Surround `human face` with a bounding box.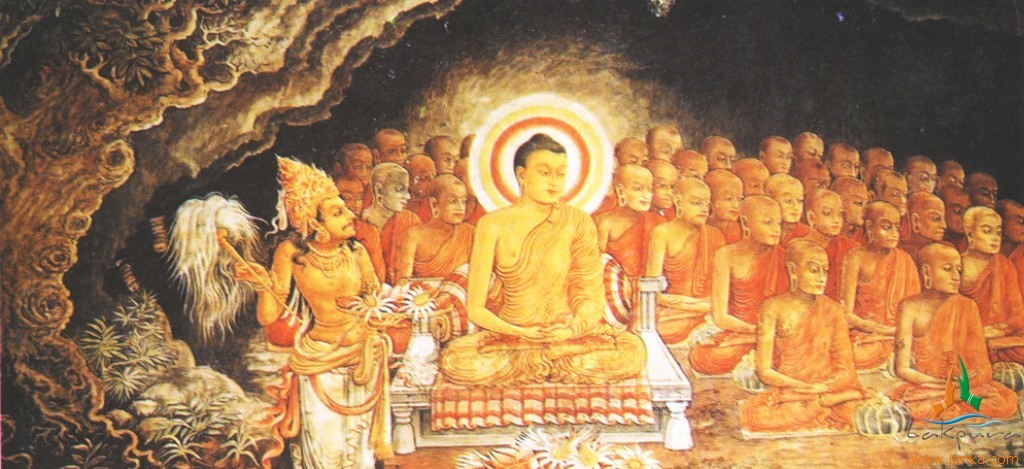
(771,143,792,171).
